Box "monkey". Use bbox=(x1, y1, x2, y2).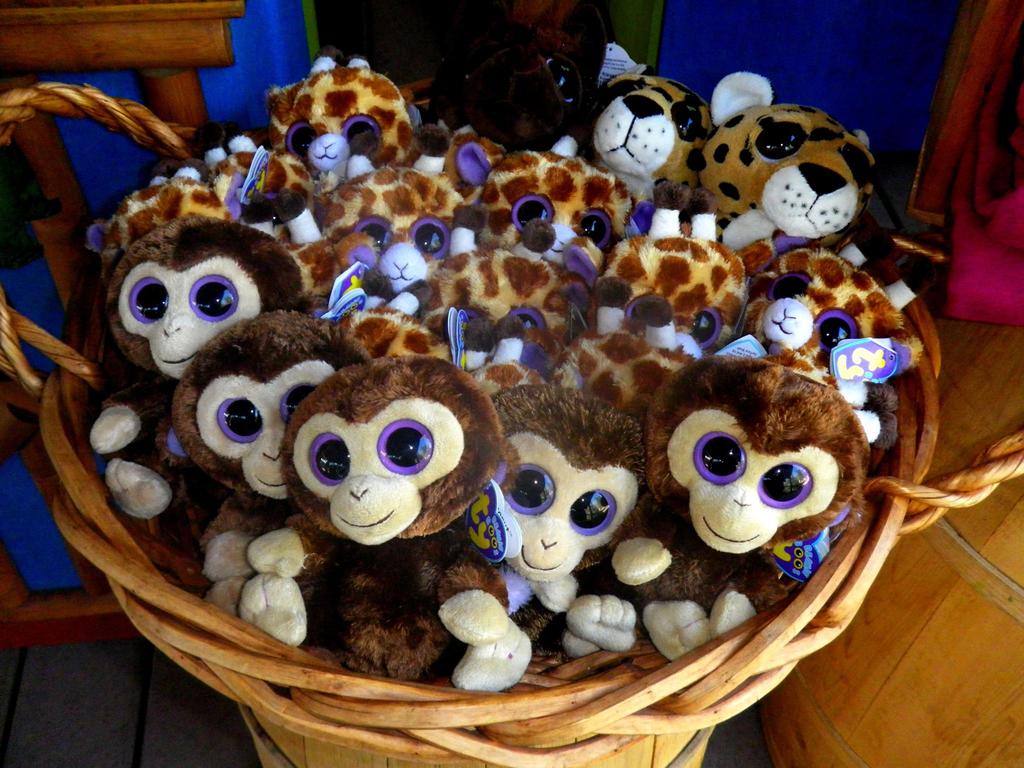
bbox=(218, 341, 554, 704).
